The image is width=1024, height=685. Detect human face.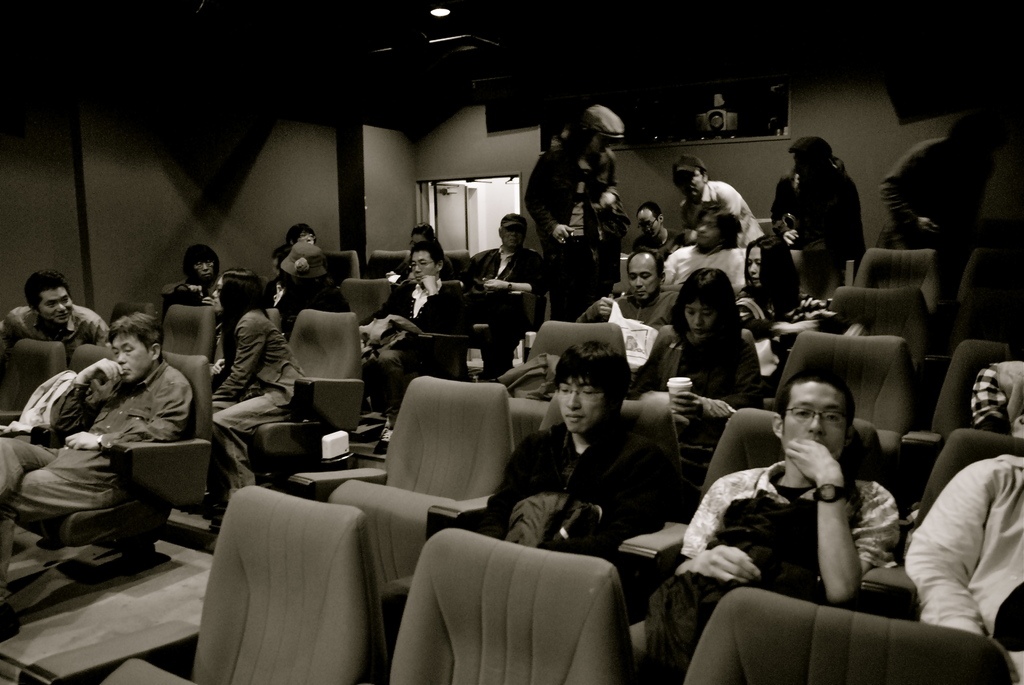
Detection: <box>640,213,660,237</box>.
